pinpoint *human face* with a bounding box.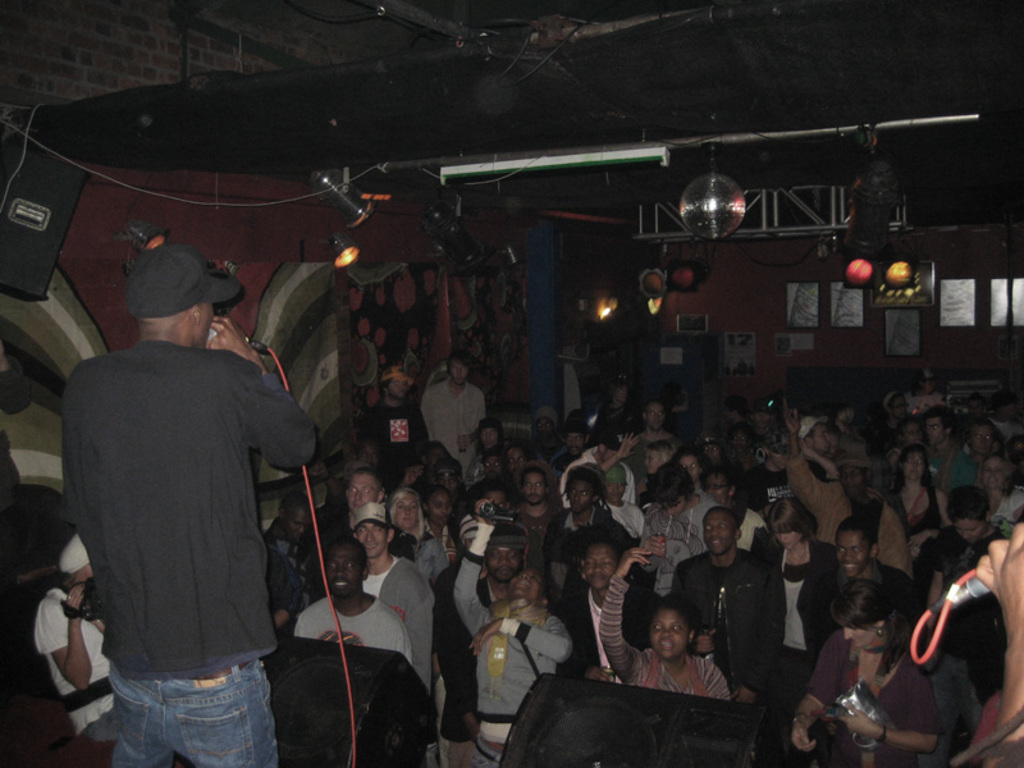
box=[956, 520, 984, 543].
